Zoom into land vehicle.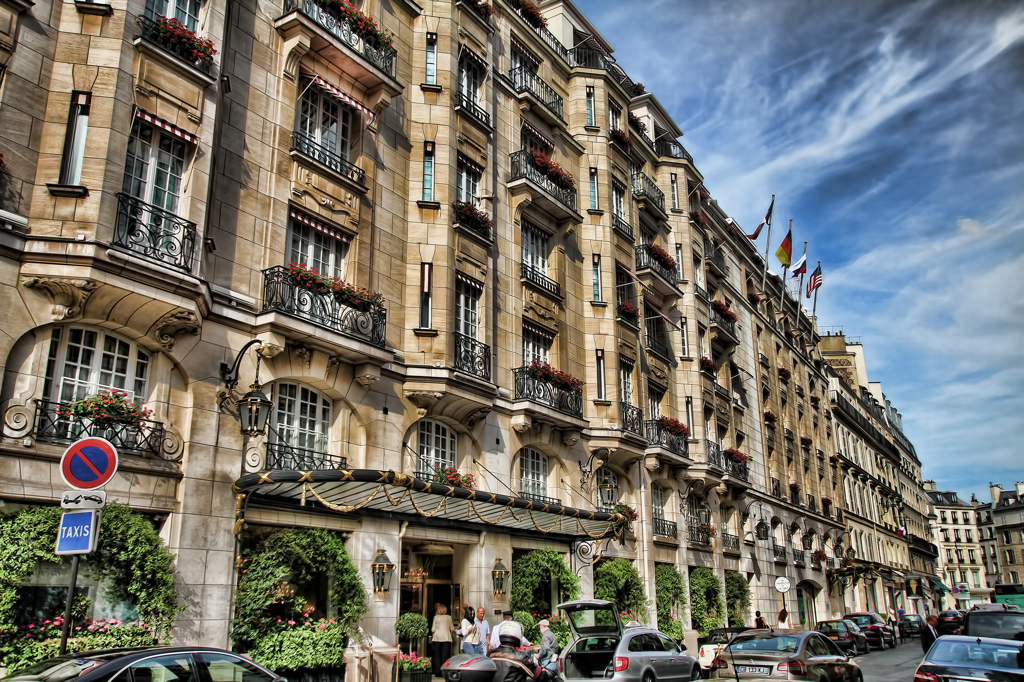
Zoom target: x1=0, y1=643, x2=289, y2=681.
